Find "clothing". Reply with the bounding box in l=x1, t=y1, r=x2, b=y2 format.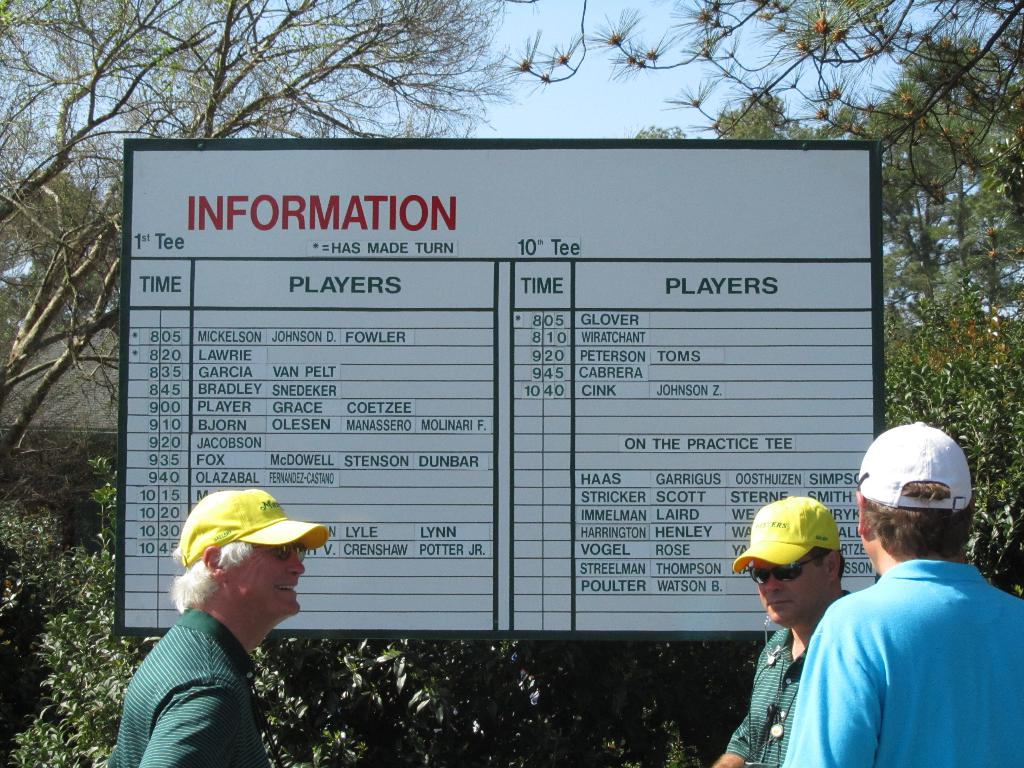
l=103, t=618, r=271, b=745.
